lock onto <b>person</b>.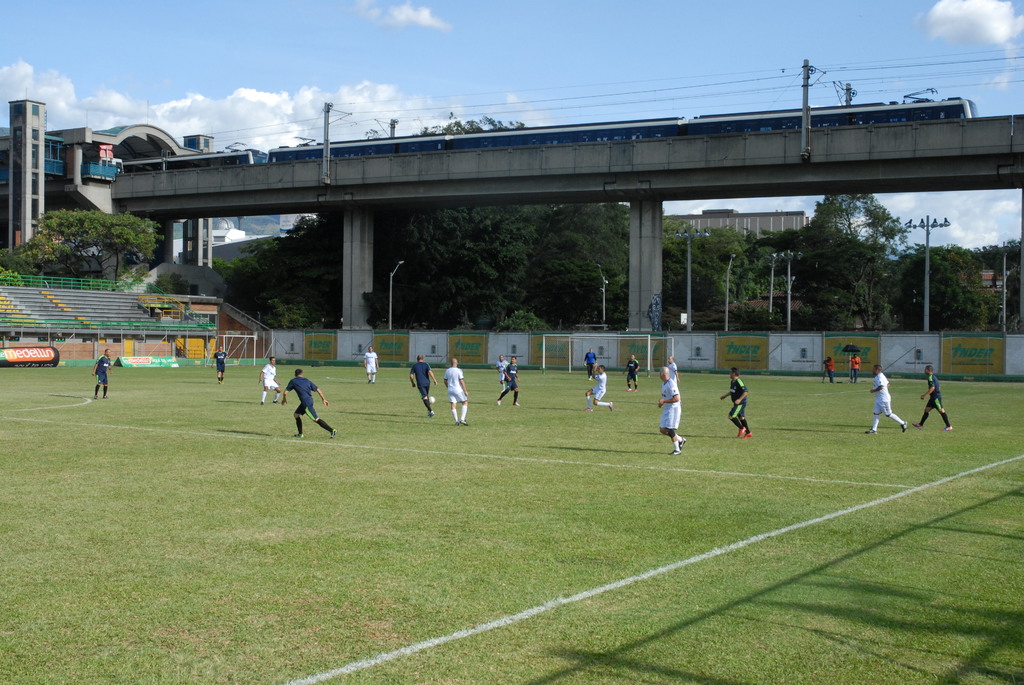
Locked: crop(861, 367, 906, 435).
